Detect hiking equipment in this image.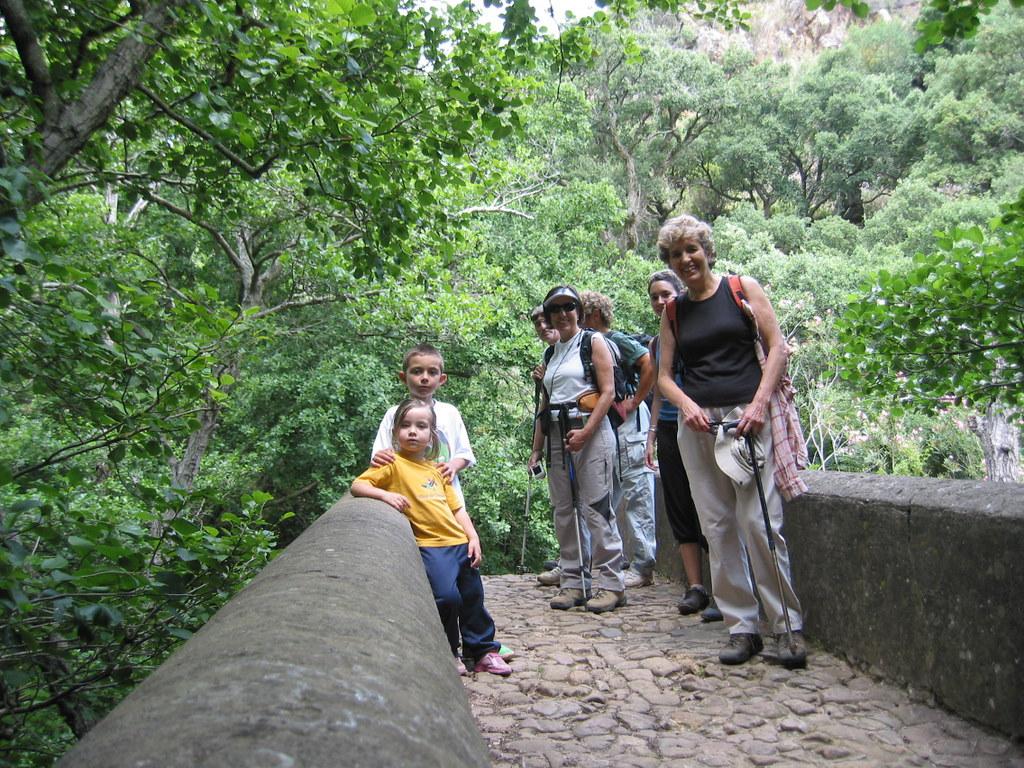
Detection: [538,328,625,467].
